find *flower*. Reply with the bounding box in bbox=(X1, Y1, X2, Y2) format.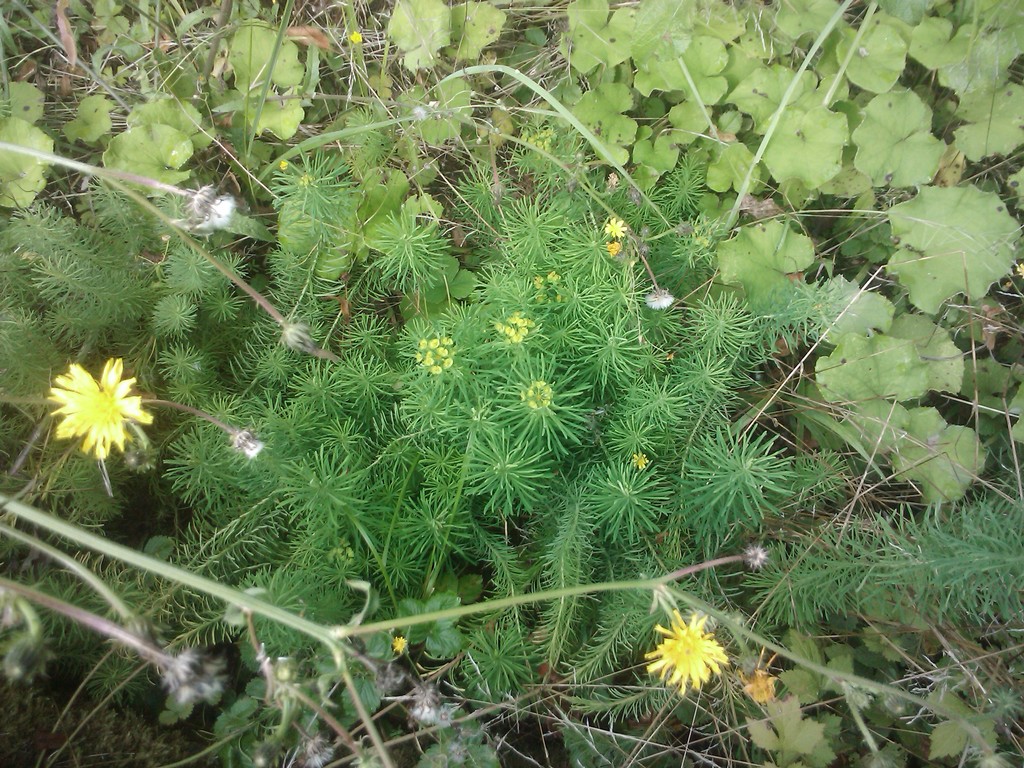
bbox=(188, 183, 241, 230).
